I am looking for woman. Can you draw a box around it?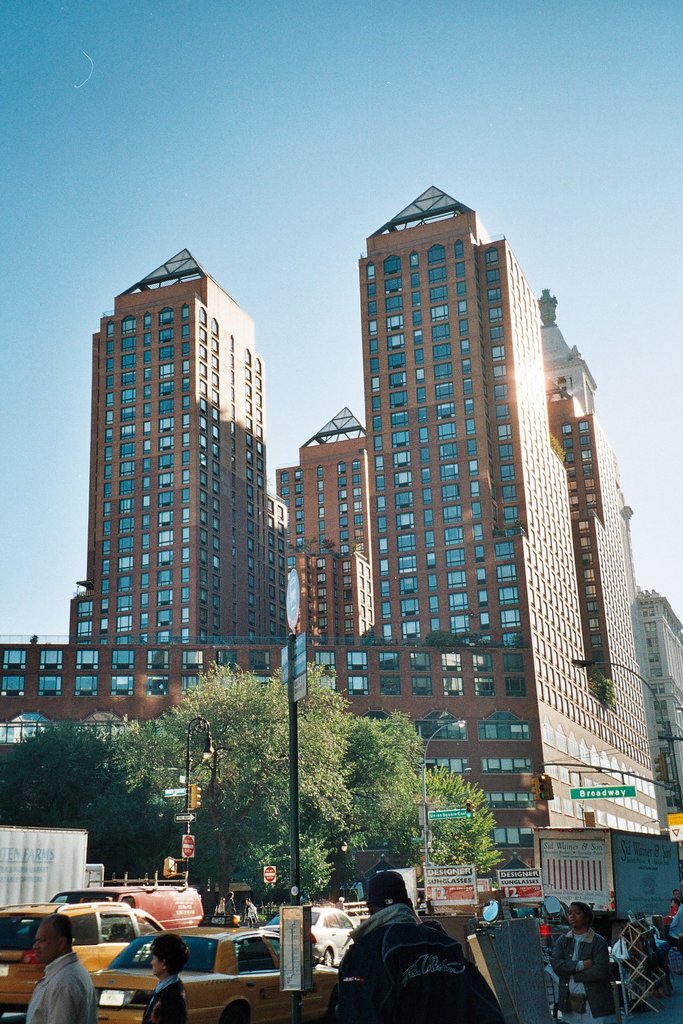
Sure, the bounding box is box(213, 897, 227, 913).
